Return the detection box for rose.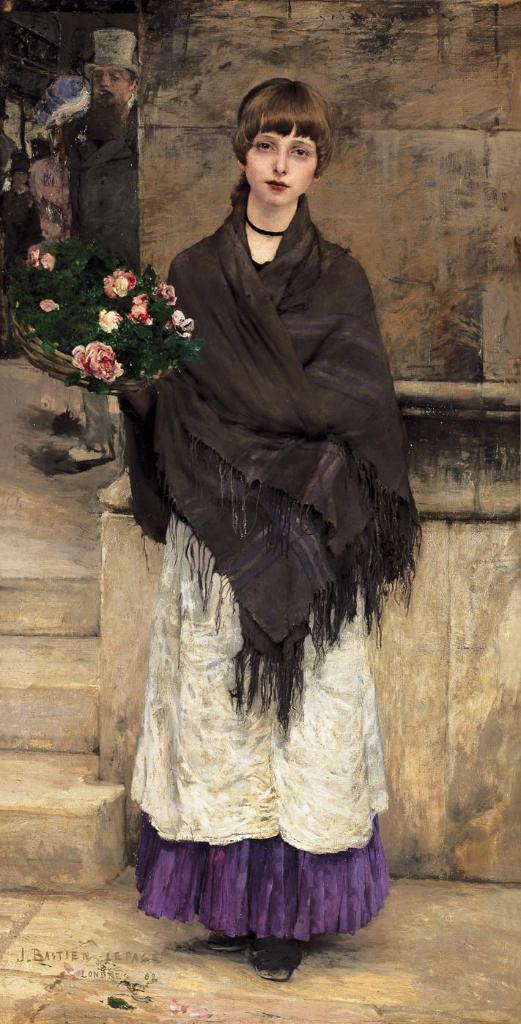
(left=150, top=283, right=176, bottom=305).
